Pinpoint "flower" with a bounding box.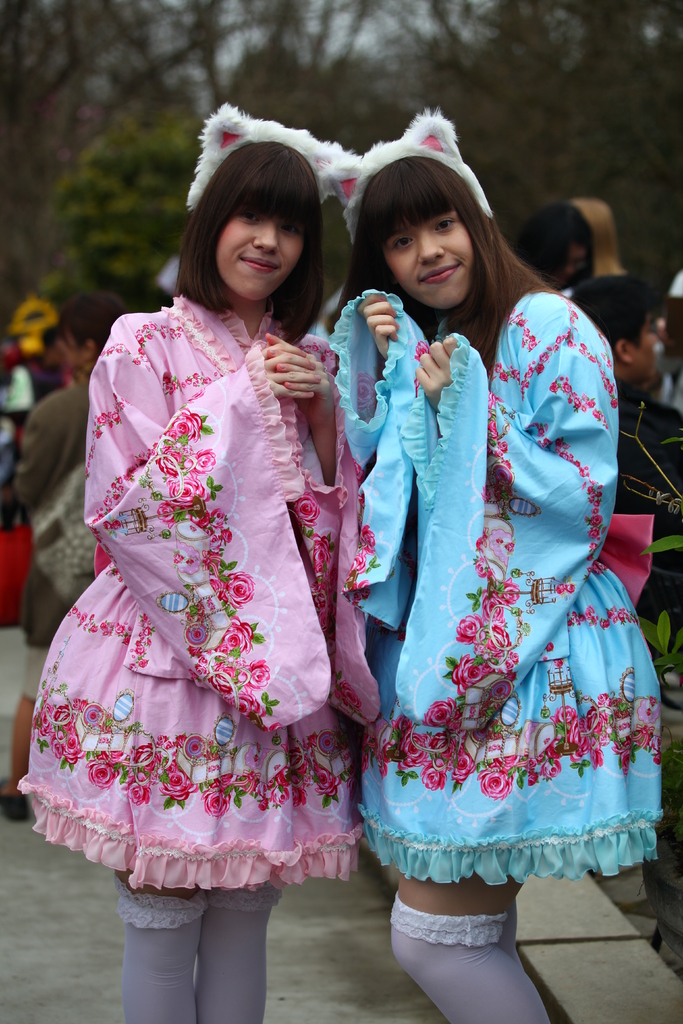
BBox(541, 757, 562, 780).
